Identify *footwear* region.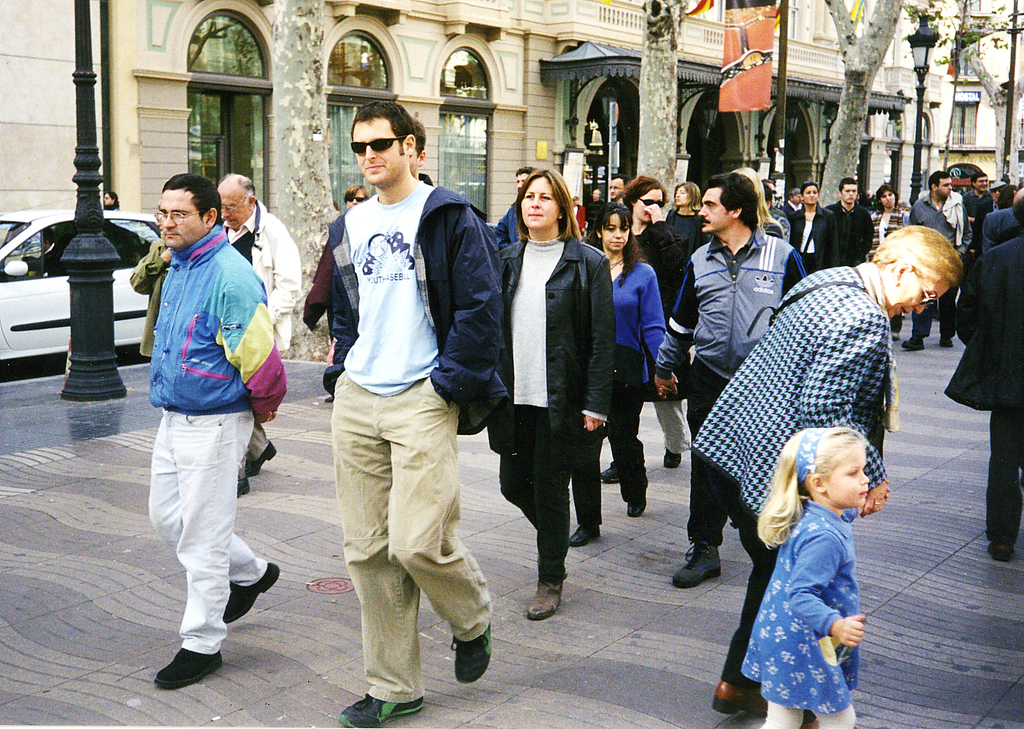
Region: left=237, top=477, right=250, bottom=496.
